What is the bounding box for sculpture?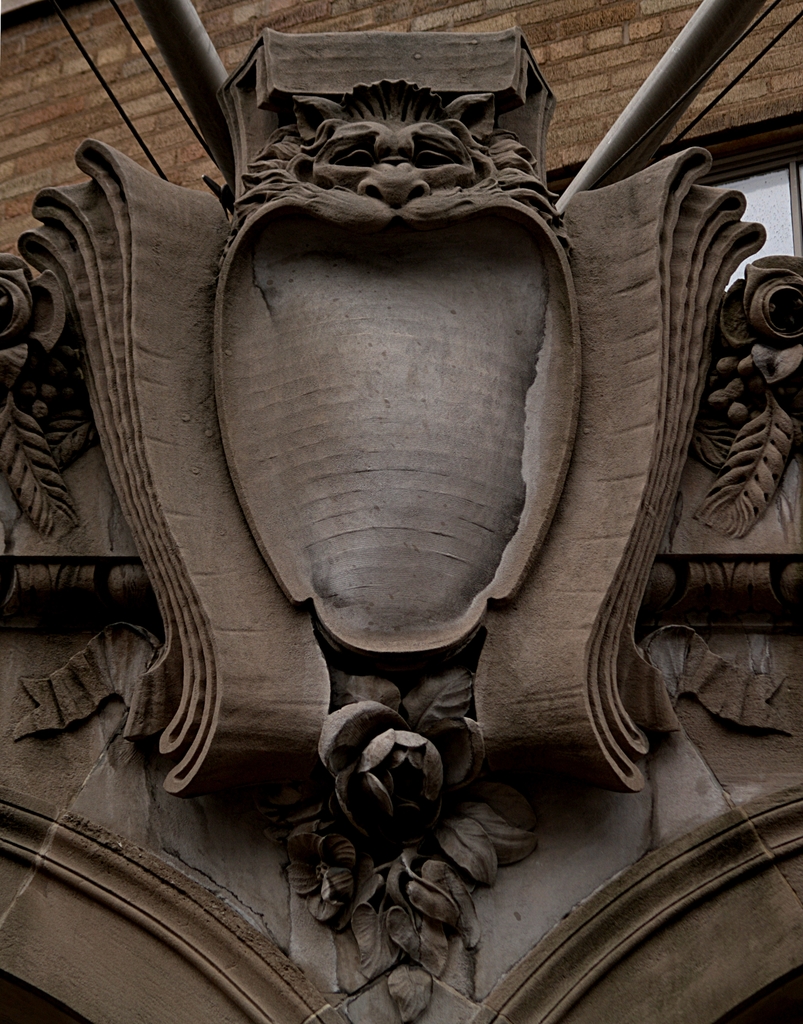
{"left": 61, "top": 74, "right": 736, "bottom": 950}.
